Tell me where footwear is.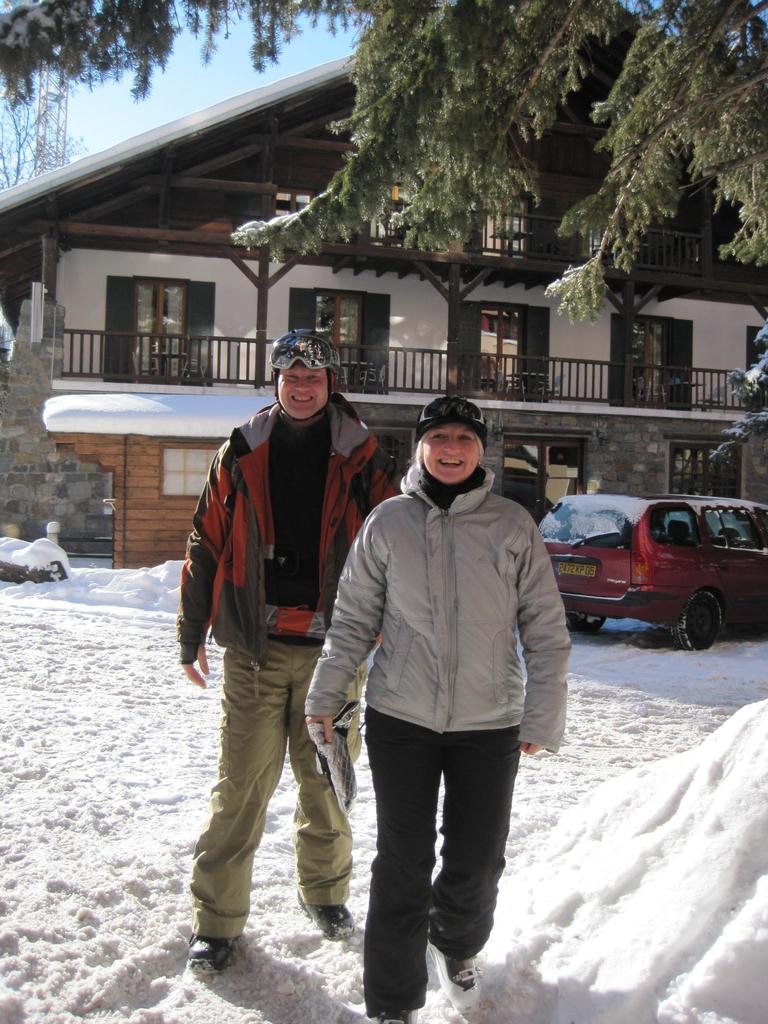
footwear is at {"left": 298, "top": 900, "right": 360, "bottom": 941}.
